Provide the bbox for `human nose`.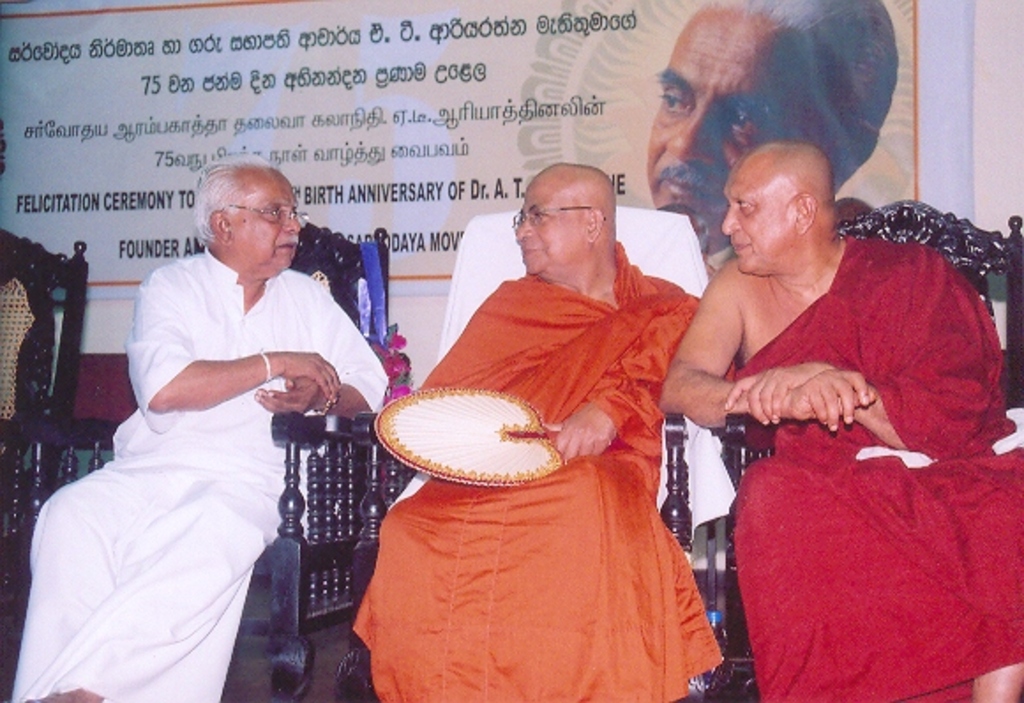
[x1=517, y1=217, x2=537, y2=244].
